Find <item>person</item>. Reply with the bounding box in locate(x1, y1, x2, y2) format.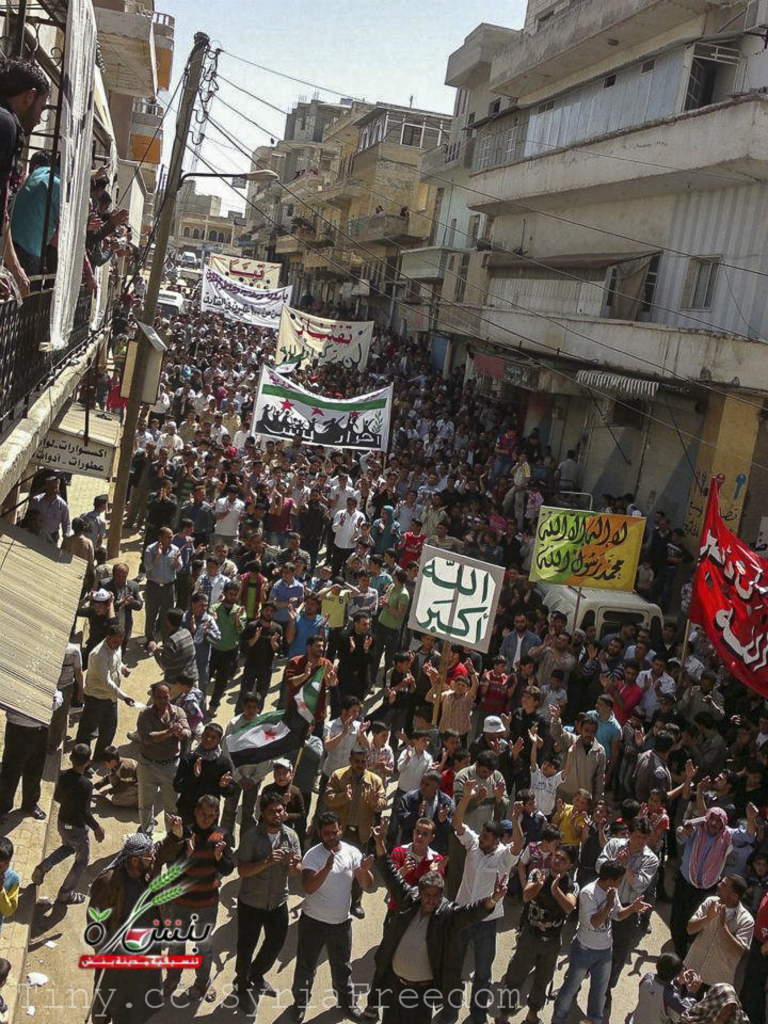
locate(683, 676, 729, 734).
